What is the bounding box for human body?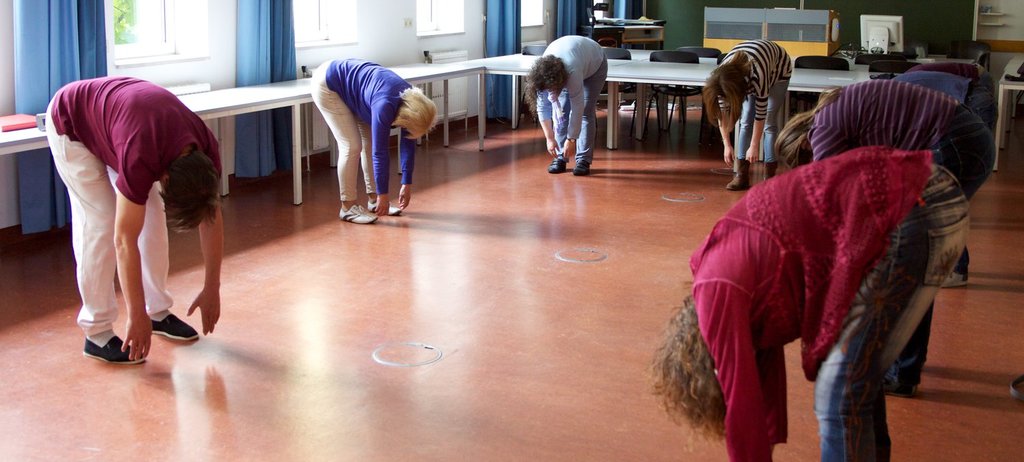
{"left": 919, "top": 62, "right": 986, "bottom": 89}.
